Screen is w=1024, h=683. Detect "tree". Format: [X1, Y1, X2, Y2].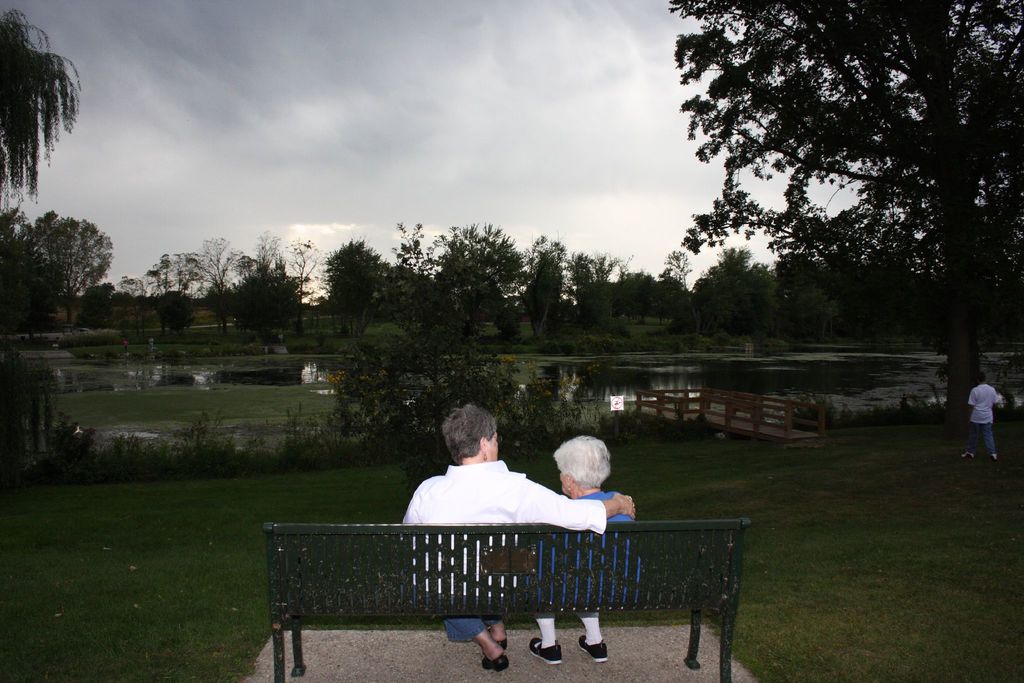
[564, 242, 618, 329].
